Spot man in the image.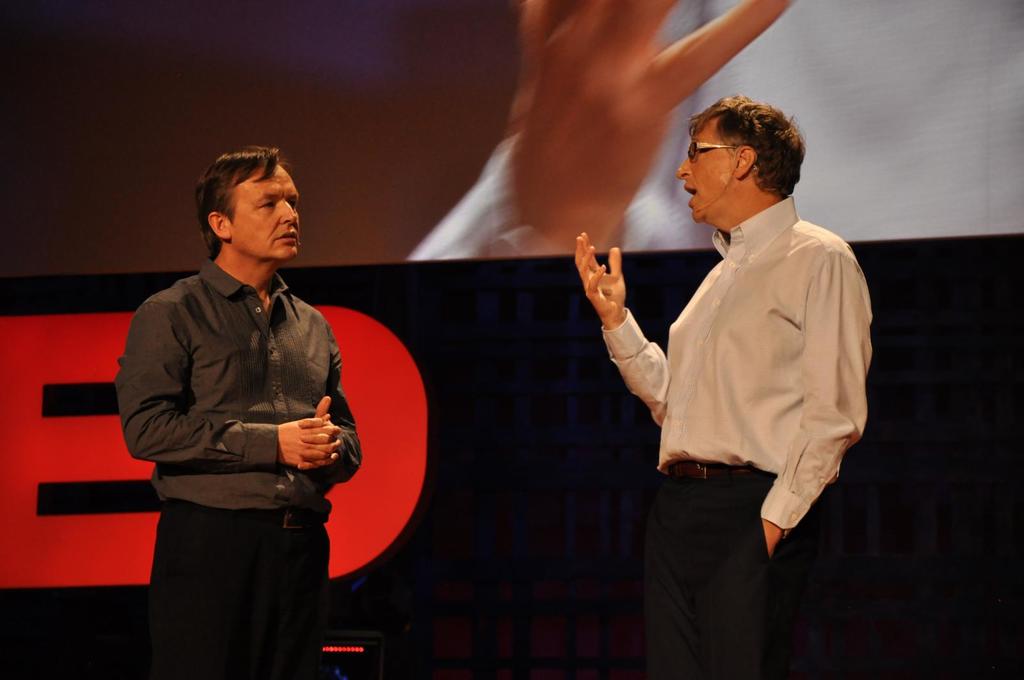
man found at {"left": 118, "top": 145, "right": 364, "bottom": 679}.
